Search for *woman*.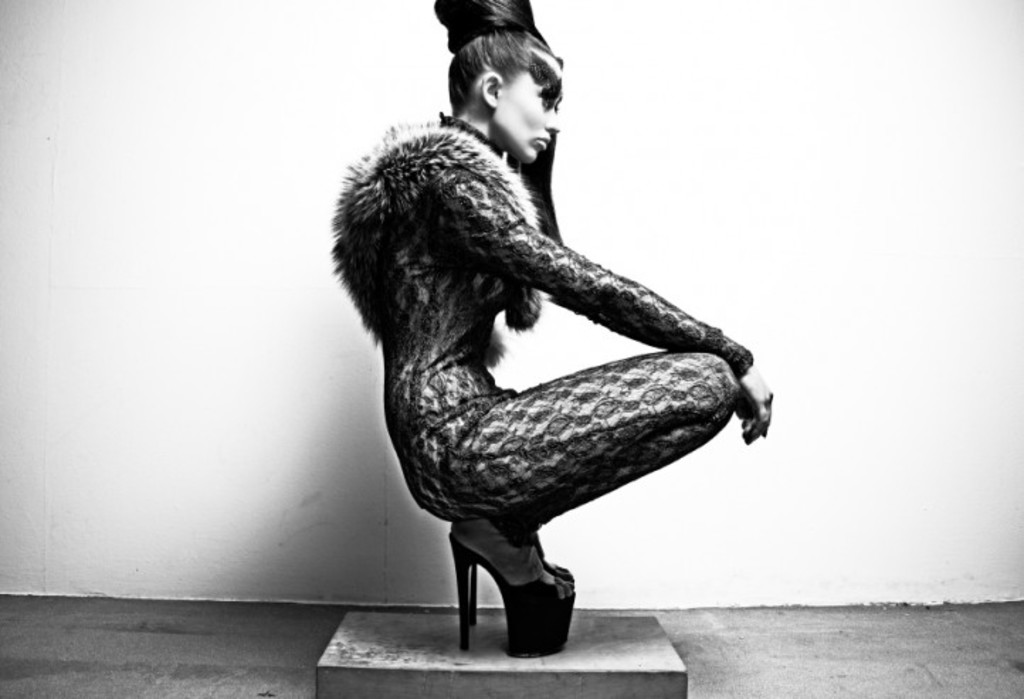
Found at bbox=[340, 23, 760, 651].
